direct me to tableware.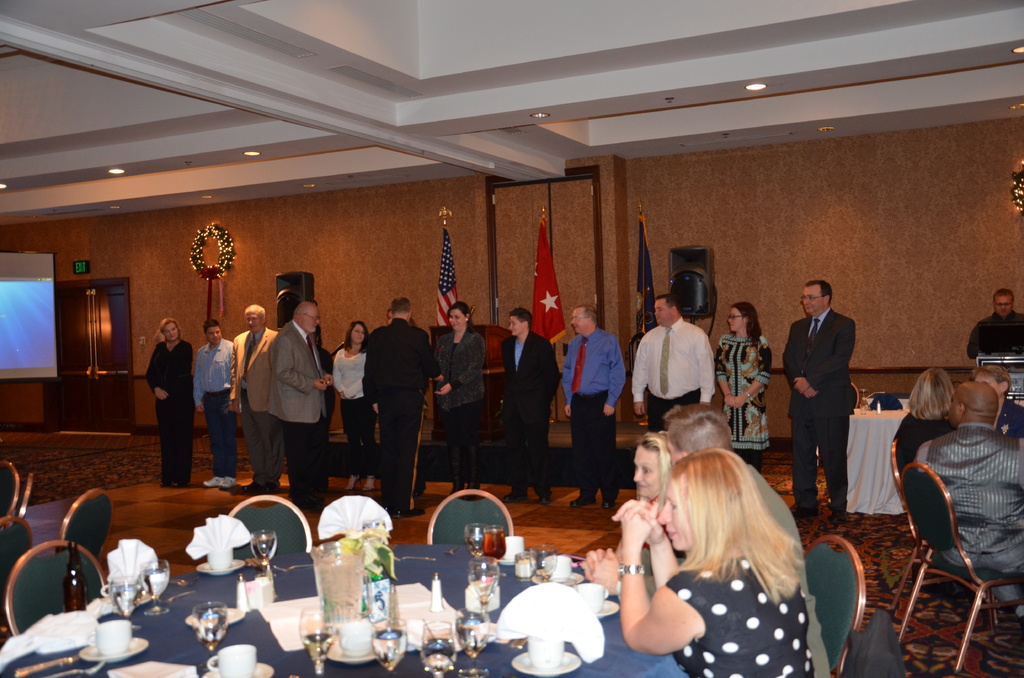
Direction: l=151, t=591, r=192, b=602.
